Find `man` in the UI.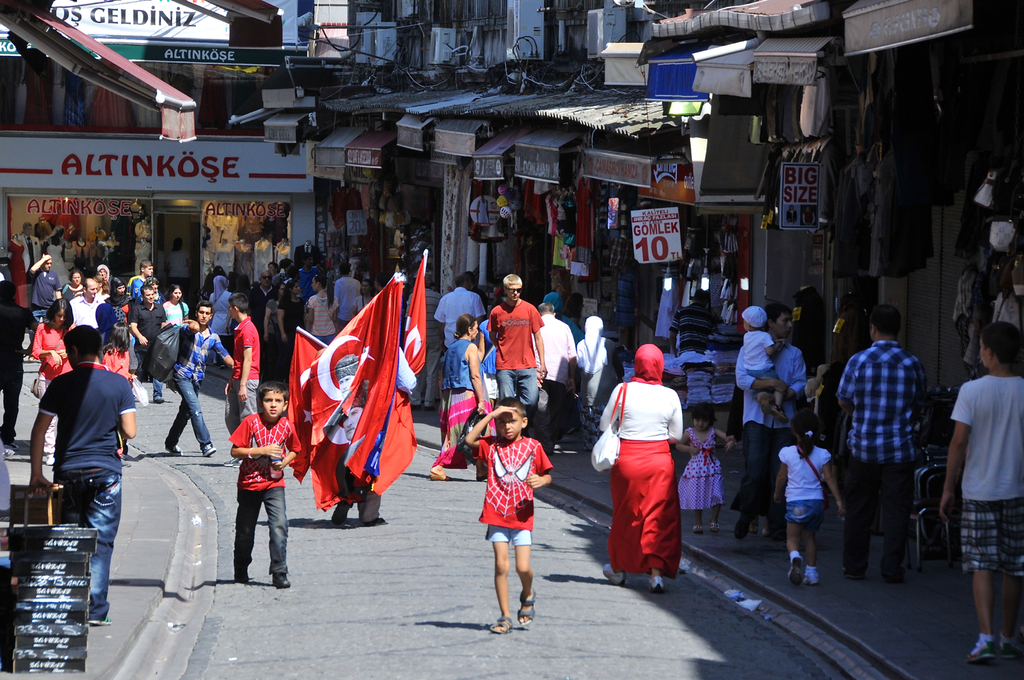
UI element at l=843, t=303, r=947, b=592.
